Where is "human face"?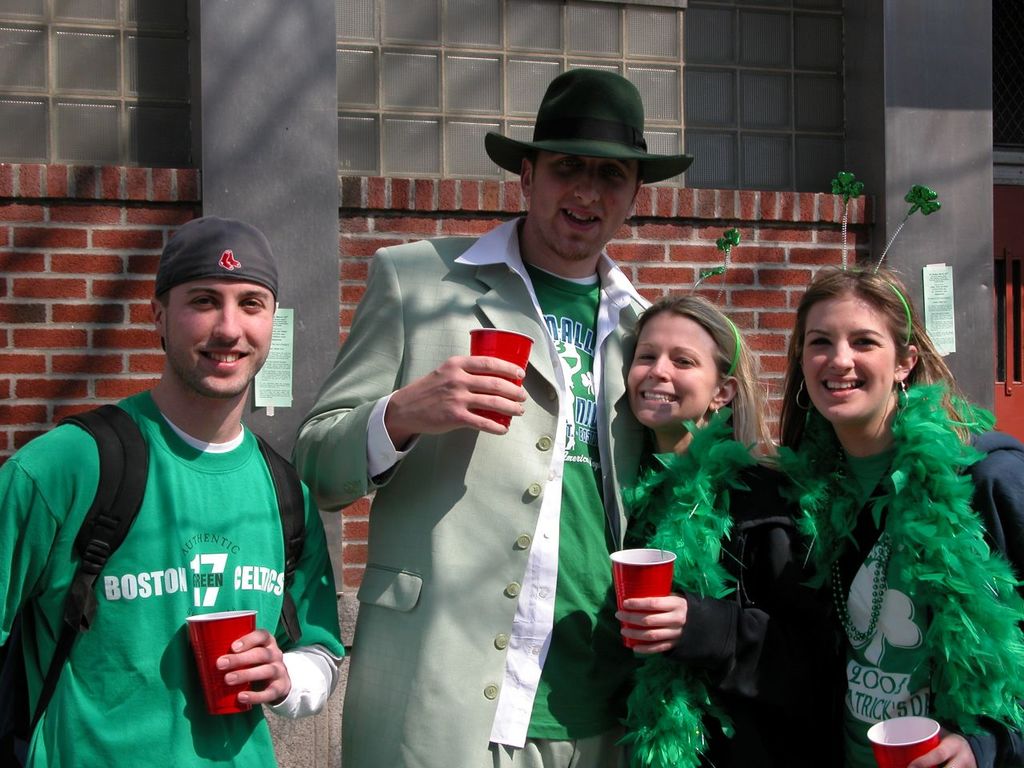
region(529, 163, 638, 258).
